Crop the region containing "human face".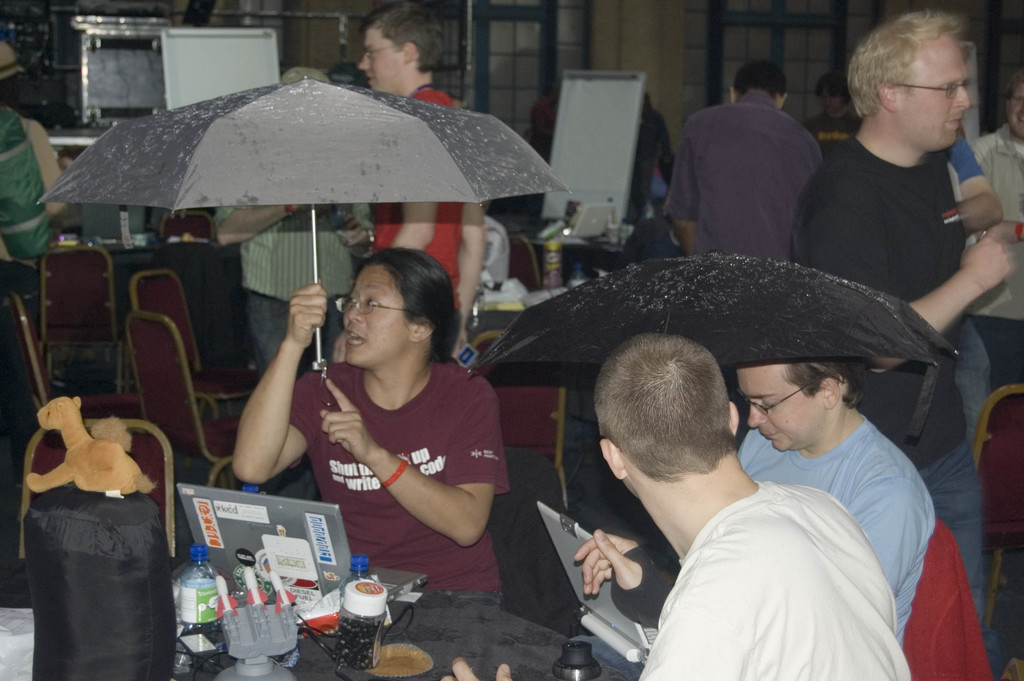
Crop region: [x1=897, y1=31, x2=972, y2=151].
